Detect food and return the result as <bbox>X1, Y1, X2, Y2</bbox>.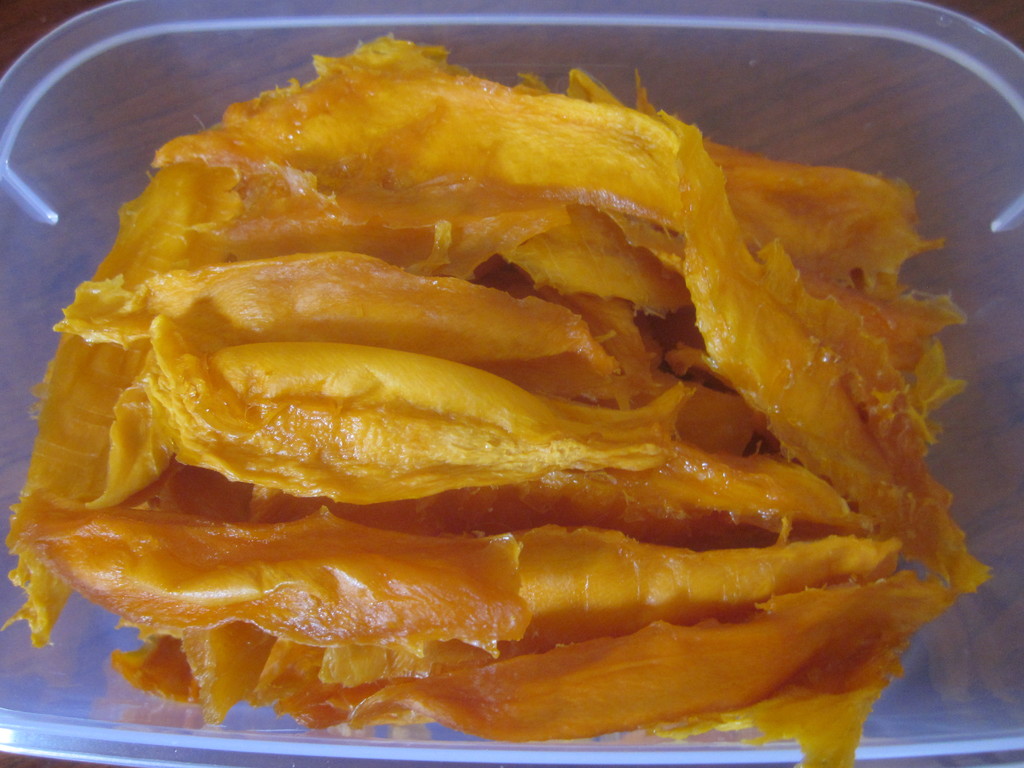
<bbox>3, 376, 49, 653</bbox>.
